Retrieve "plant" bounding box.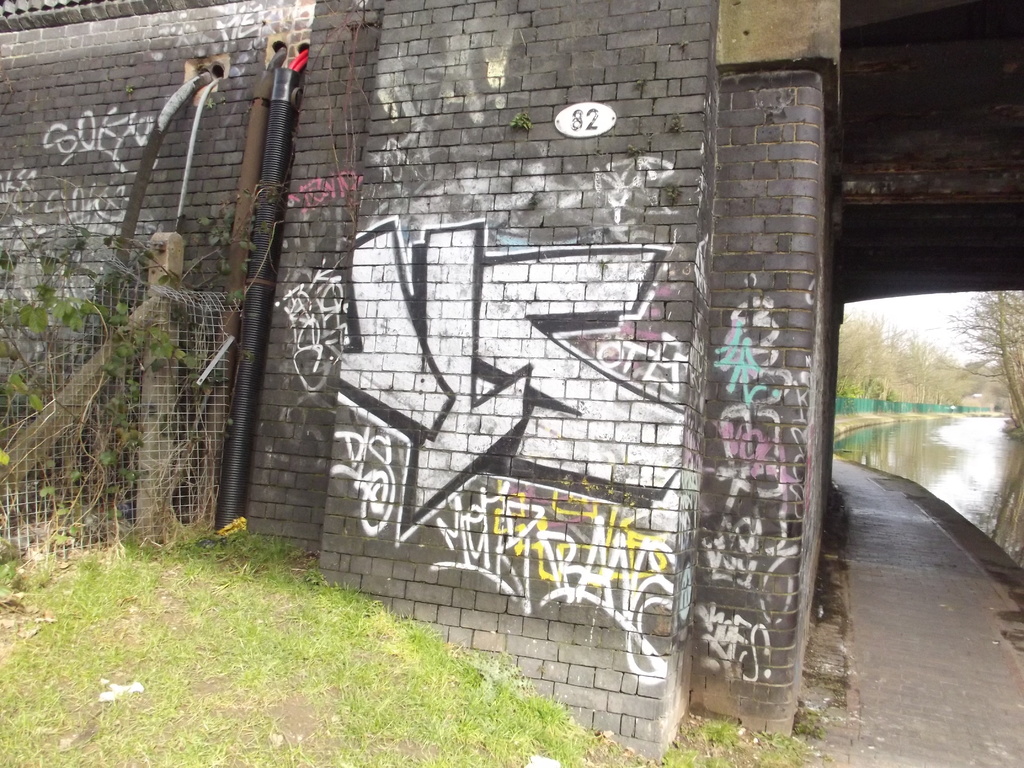
Bounding box: detection(508, 109, 530, 135).
